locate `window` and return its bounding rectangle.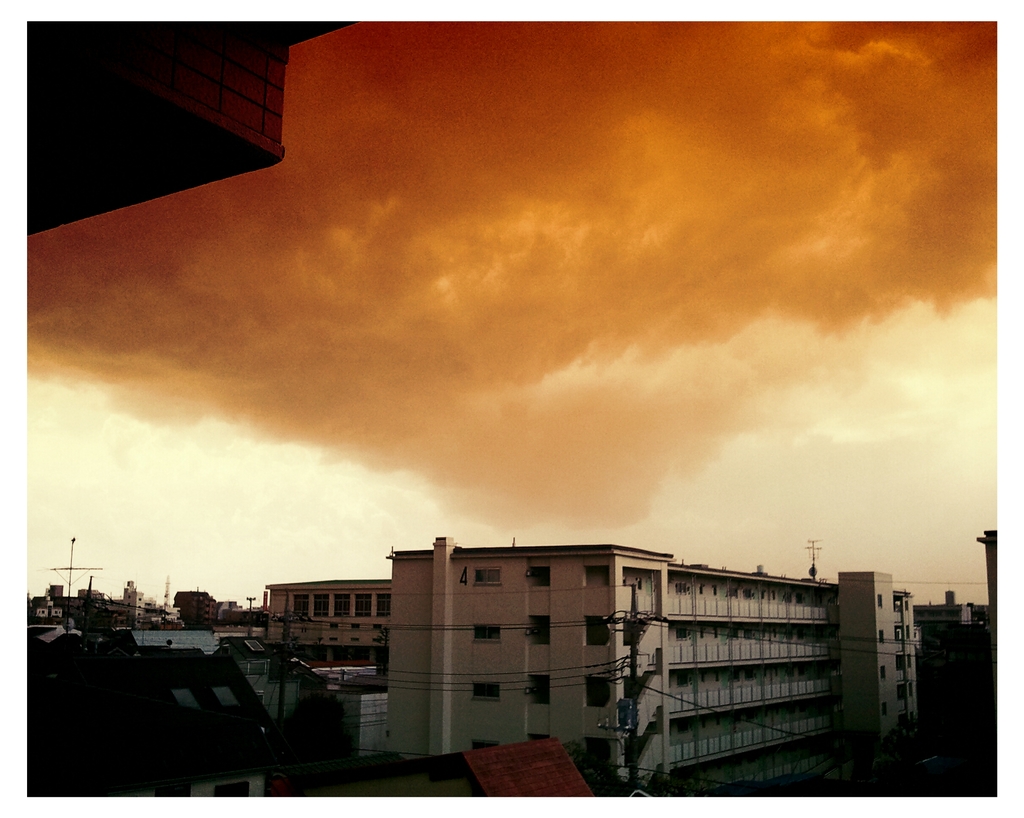
l=295, t=597, r=310, b=621.
